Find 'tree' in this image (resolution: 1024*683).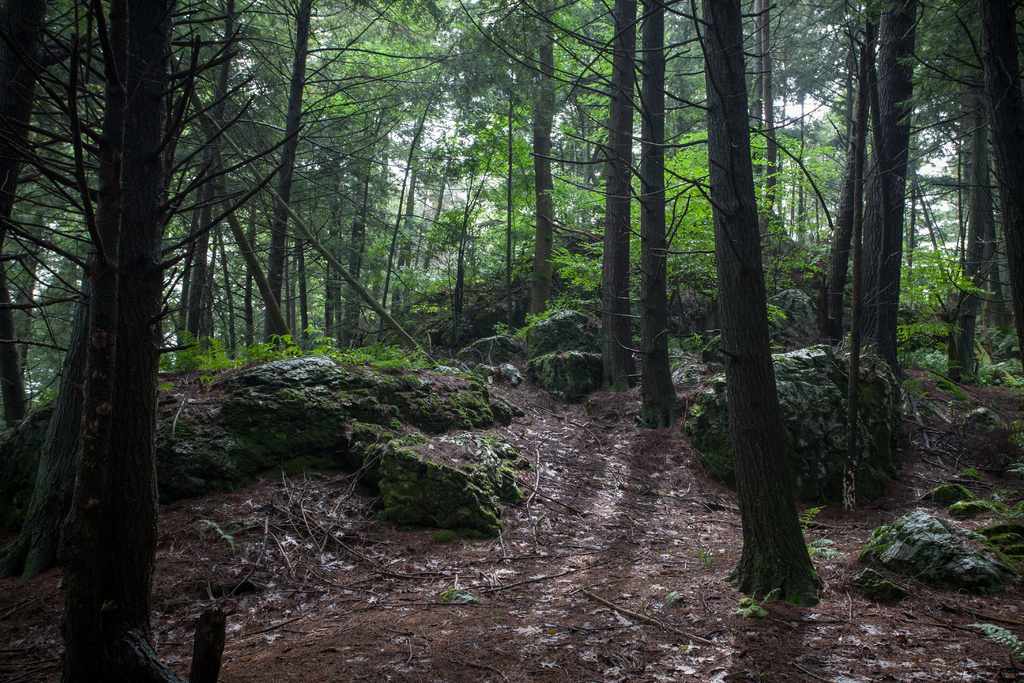
[x1=755, y1=0, x2=941, y2=511].
